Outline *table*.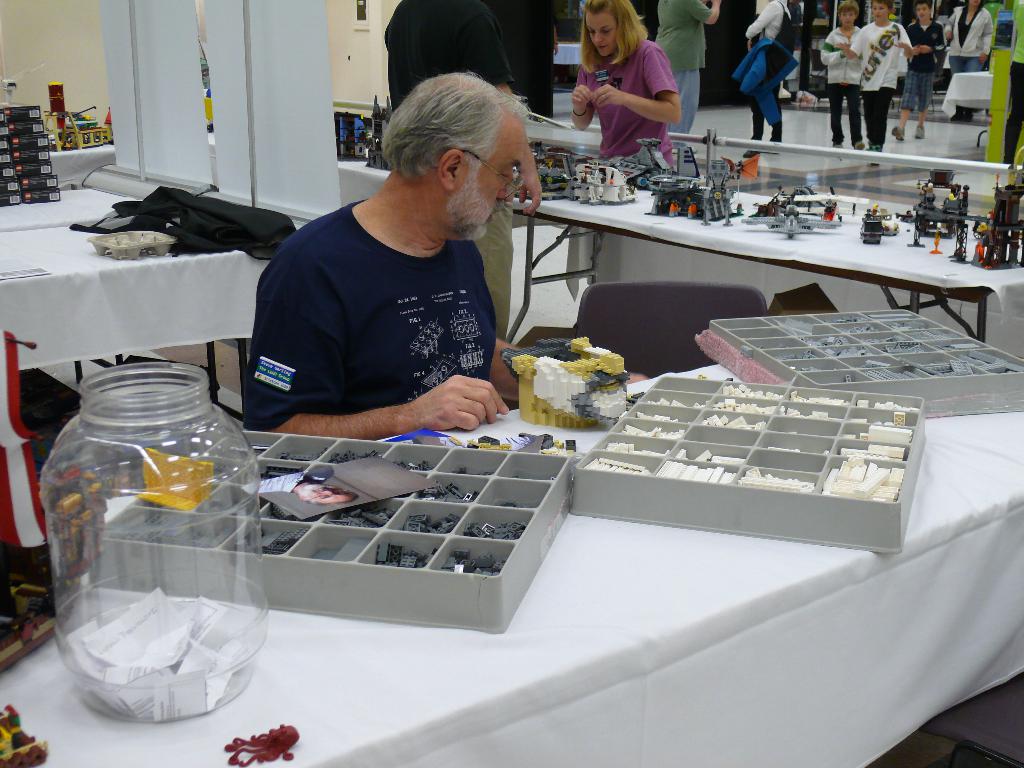
Outline: [0,308,1023,760].
